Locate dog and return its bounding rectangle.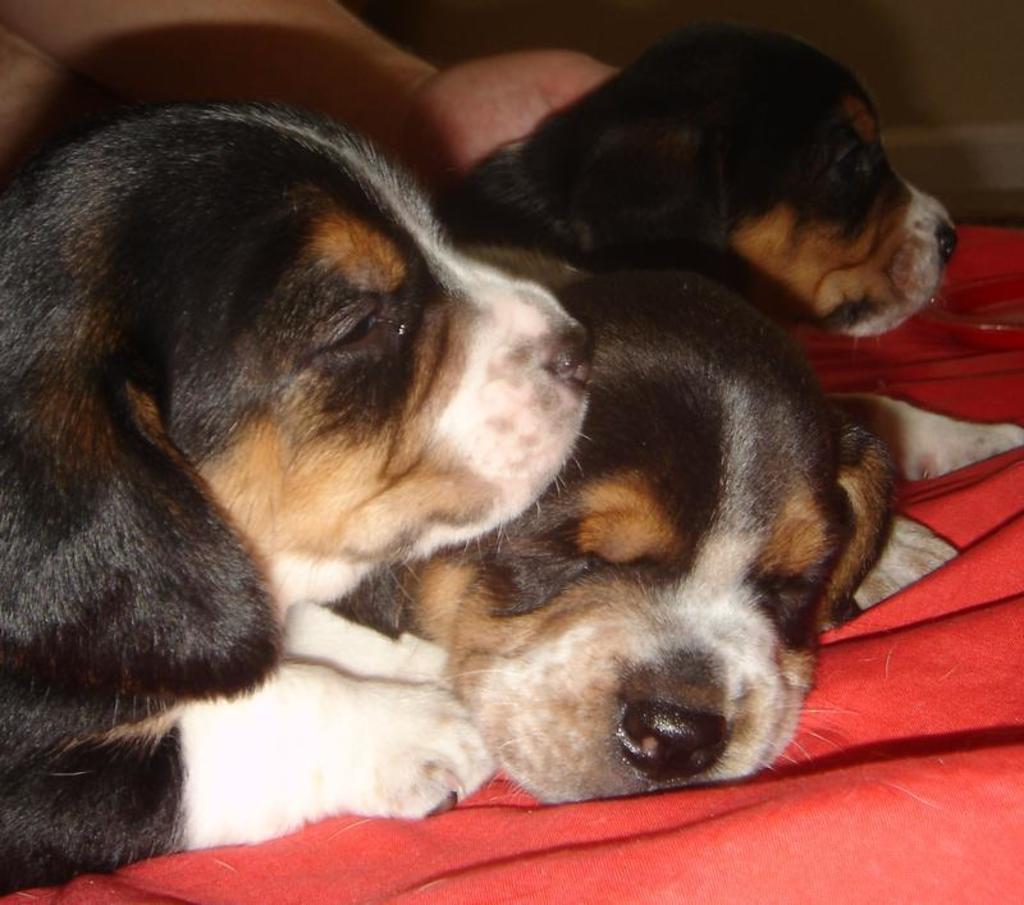
bbox=(428, 18, 960, 347).
